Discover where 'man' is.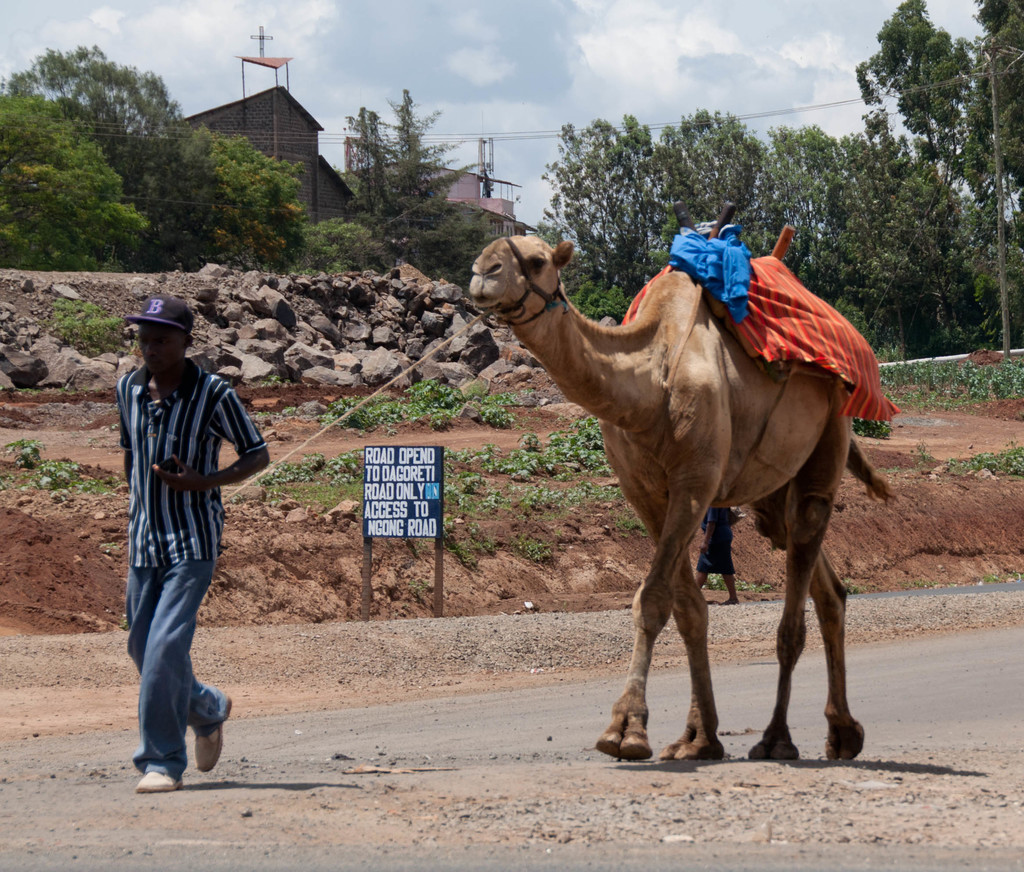
Discovered at 104 298 263 778.
